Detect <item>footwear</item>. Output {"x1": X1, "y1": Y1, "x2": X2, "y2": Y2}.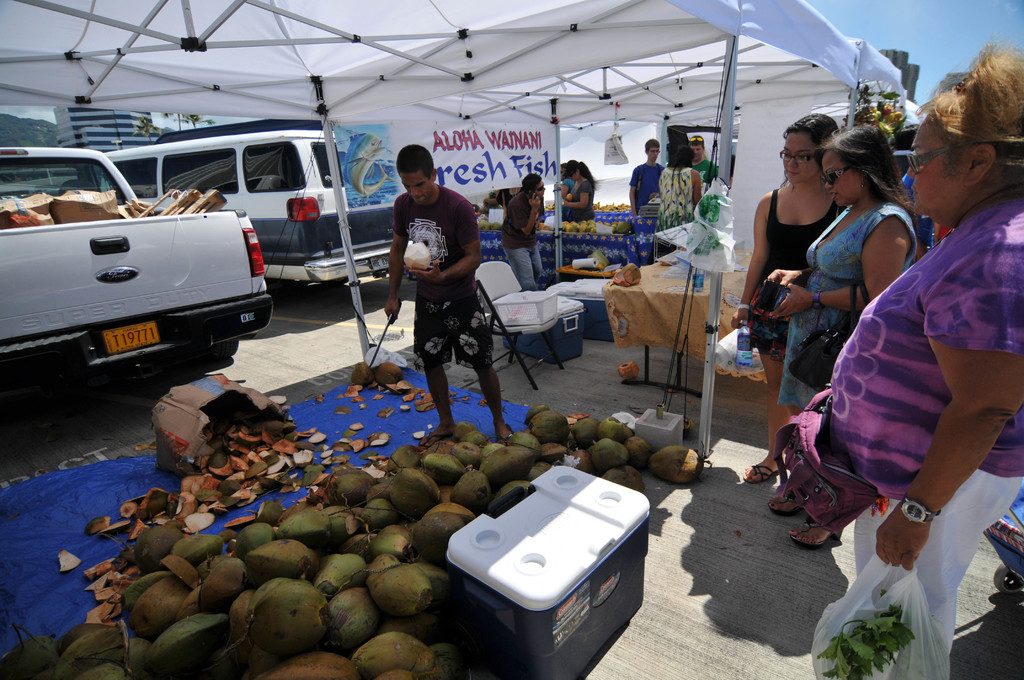
{"x1": 741, "y1": 464, "x2": 783, "y2": 480}.
